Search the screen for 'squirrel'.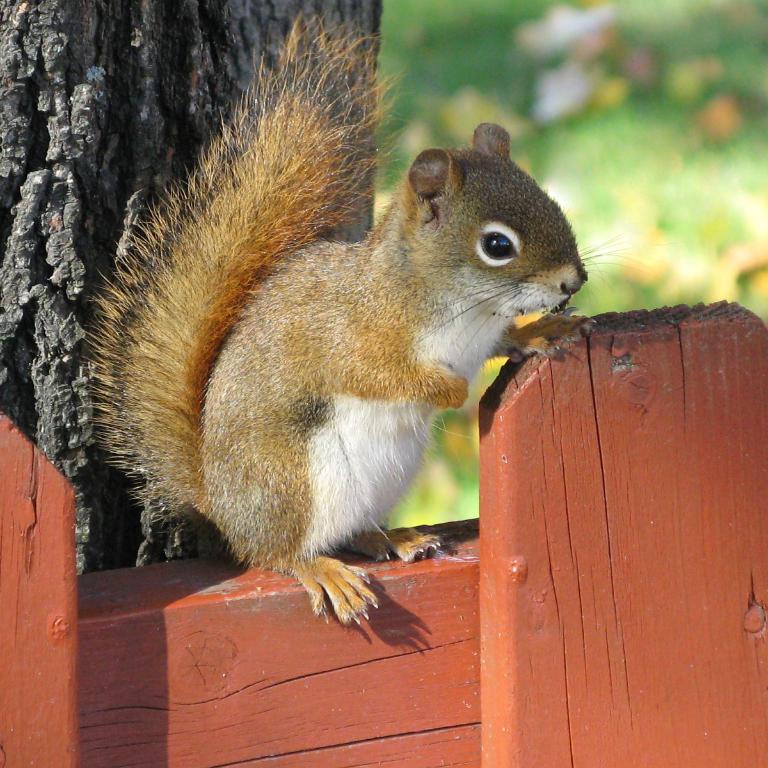
Found at 79, 8, 657, 636.
